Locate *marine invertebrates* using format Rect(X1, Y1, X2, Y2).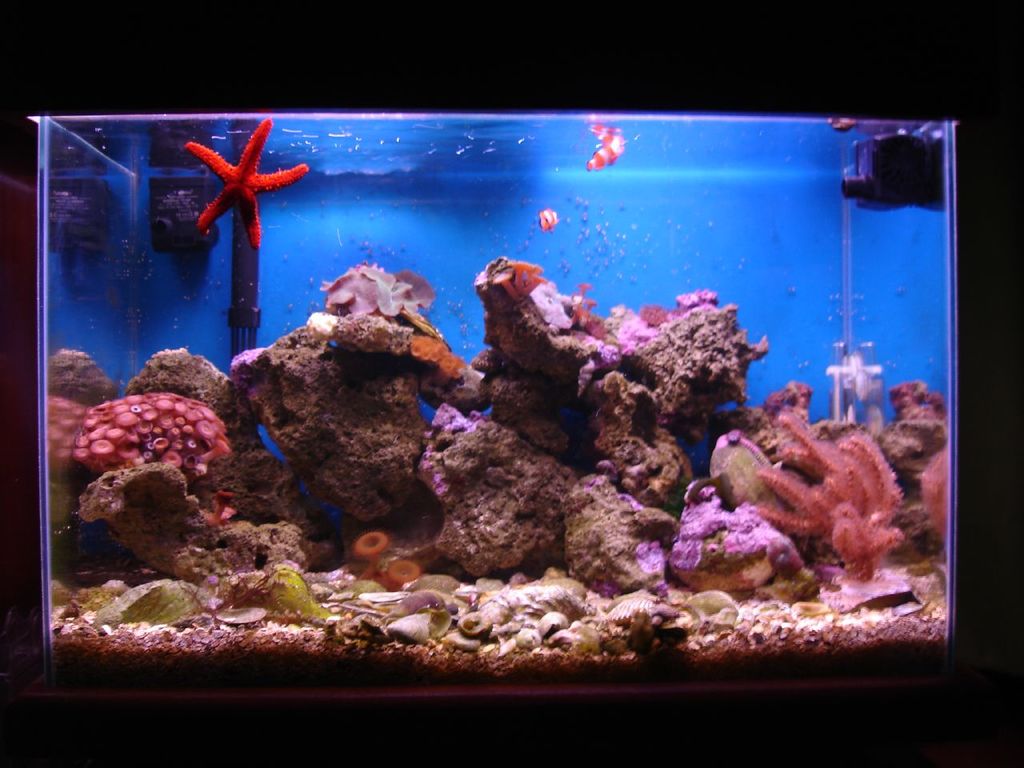
Rect(113, 330, 293, 511).
